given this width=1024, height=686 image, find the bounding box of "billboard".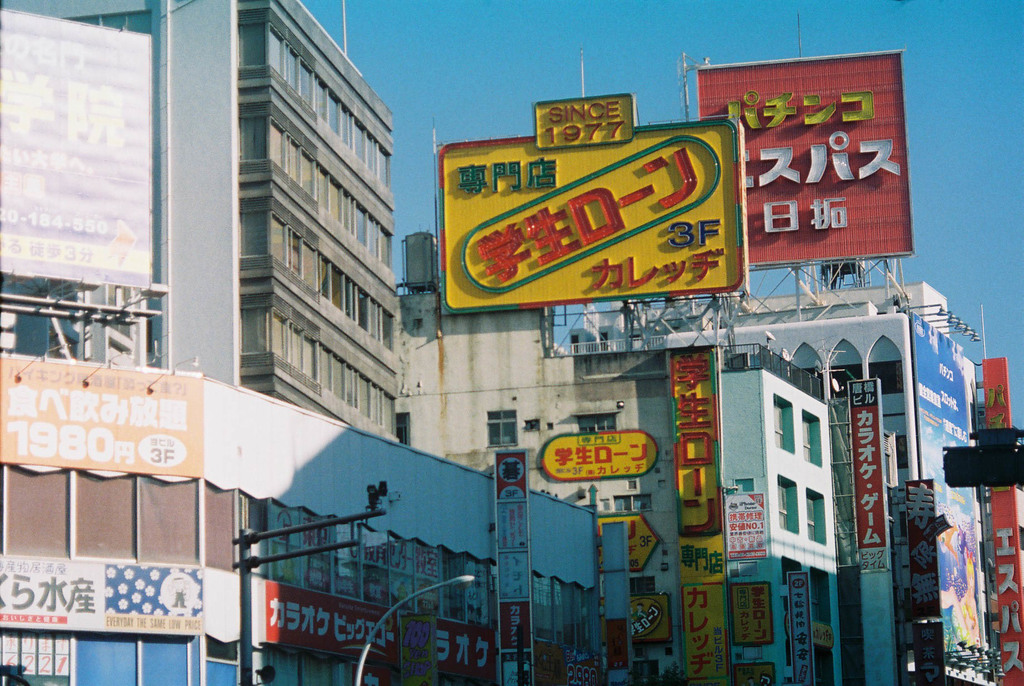
box(259, 578, 399, 662).
